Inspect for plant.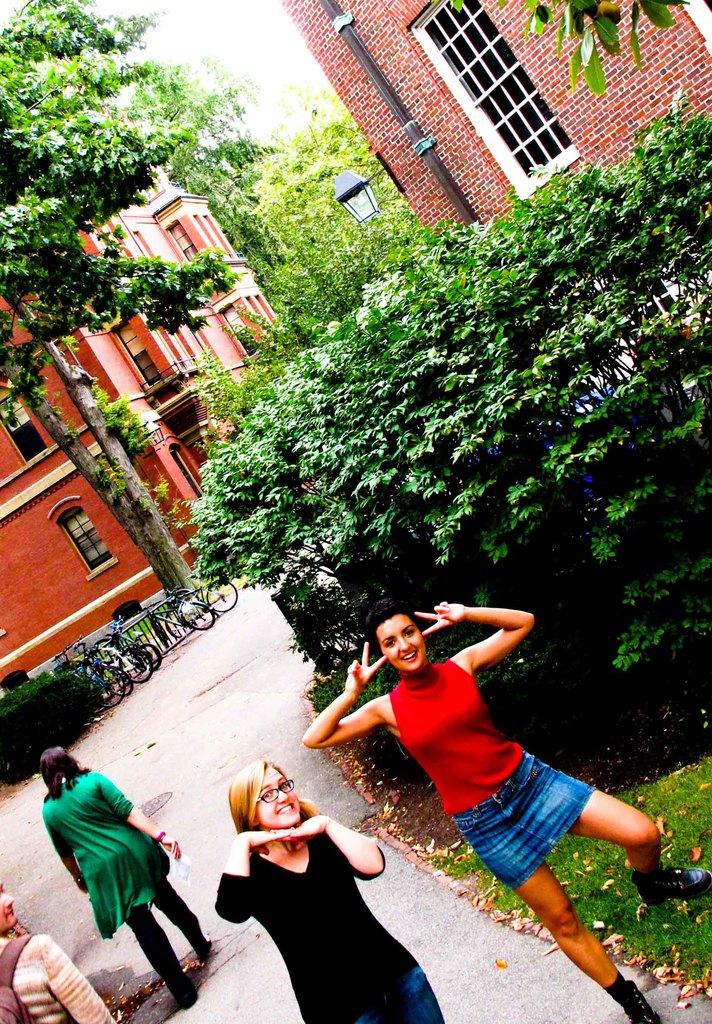
Inspection: BBox(149, 476, 215, 540).
